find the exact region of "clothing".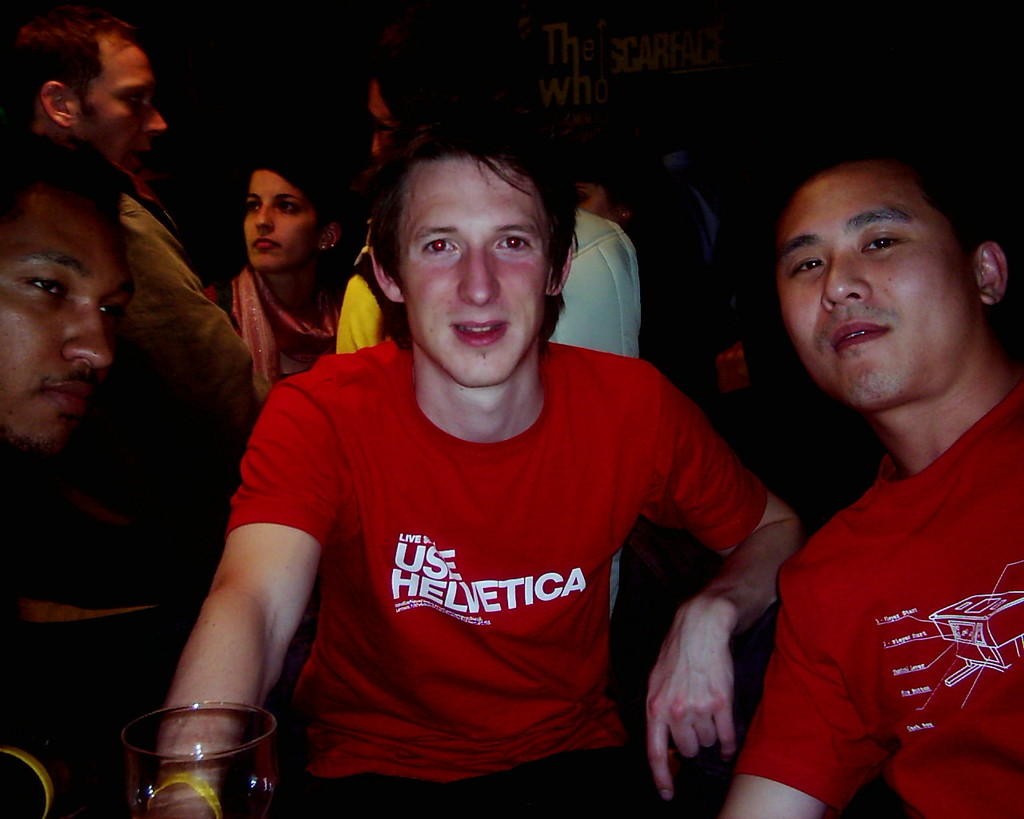
Exact region: 15, 172, 252, 817.
